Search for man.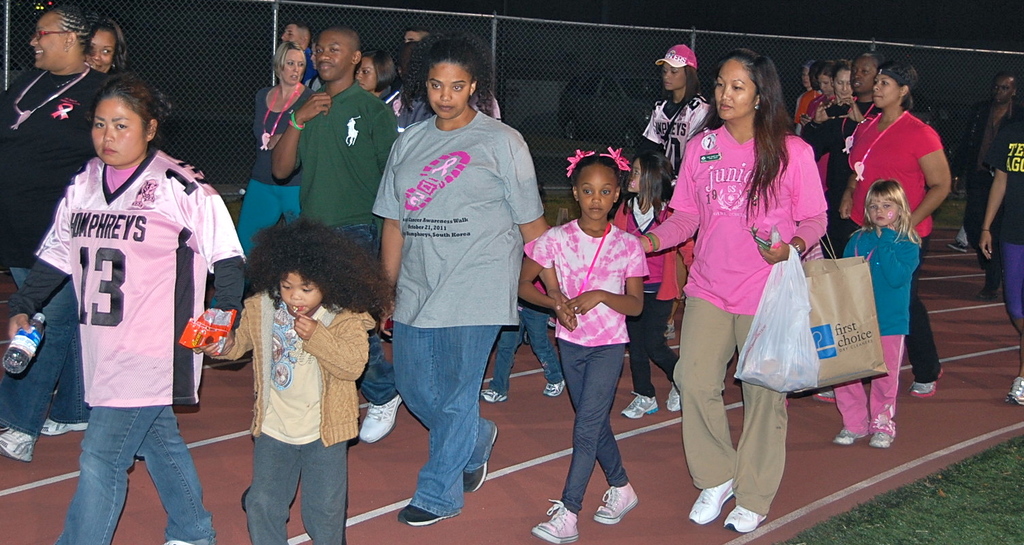
Found at <bbox>273, 27, 402, 442</bbox>.
